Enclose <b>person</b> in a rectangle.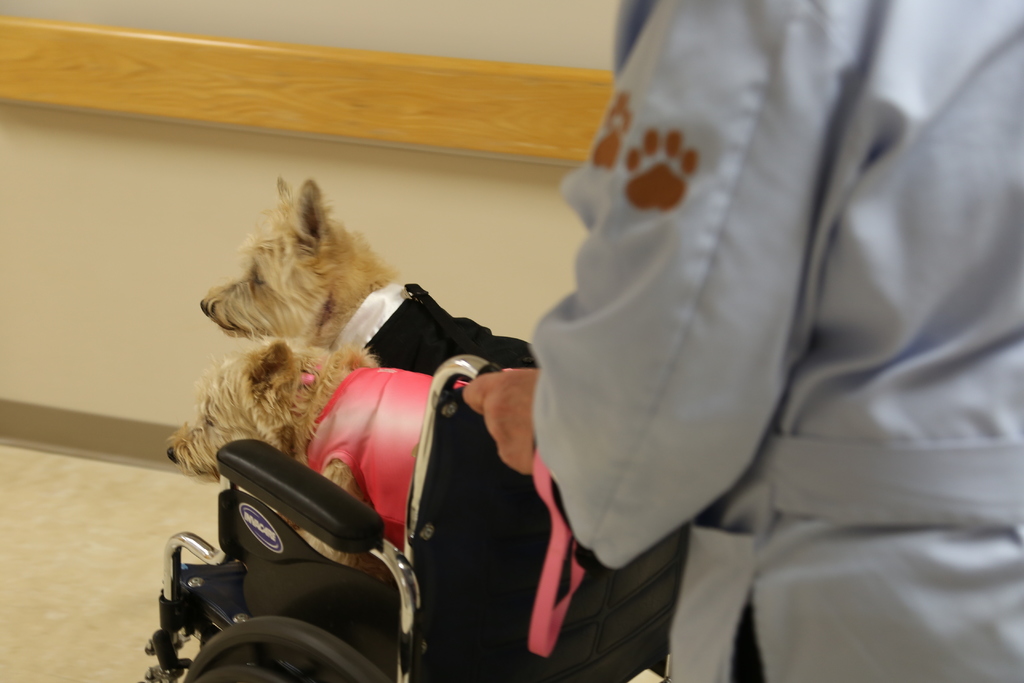
464,0,1023,682.
